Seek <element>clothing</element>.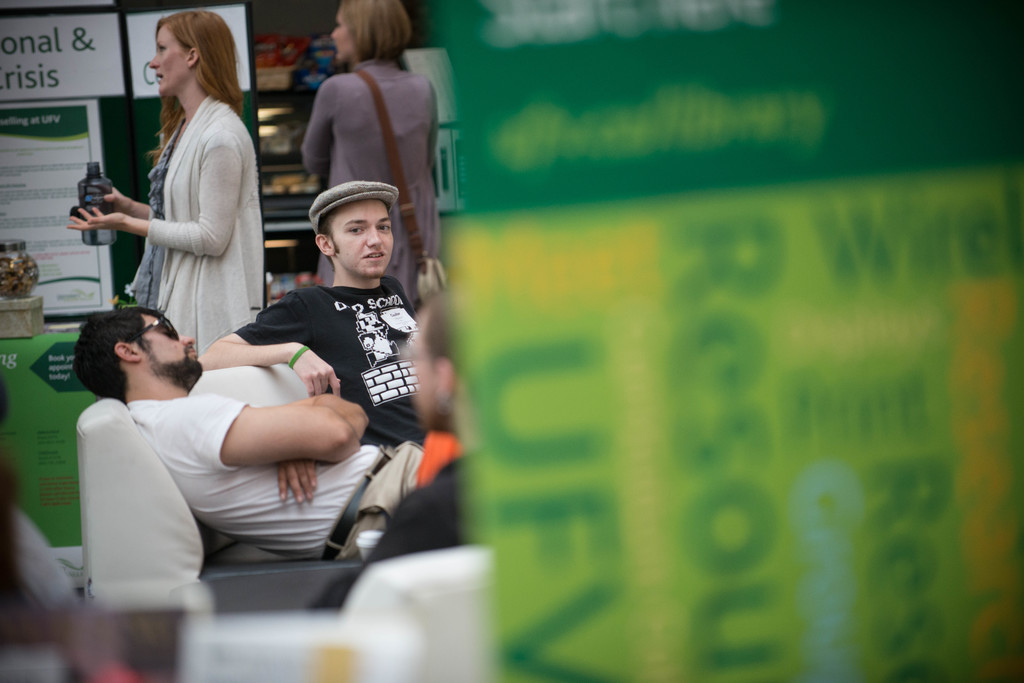
box(237, 280, 426, 454).
